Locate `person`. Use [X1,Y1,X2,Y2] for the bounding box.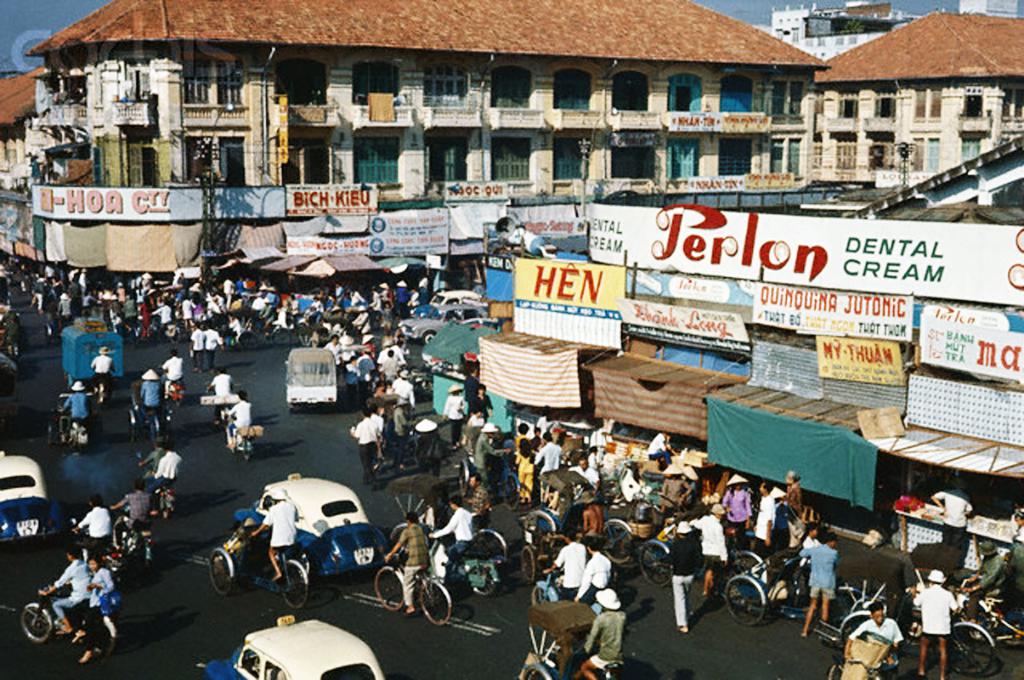
[70,498,108,551].
